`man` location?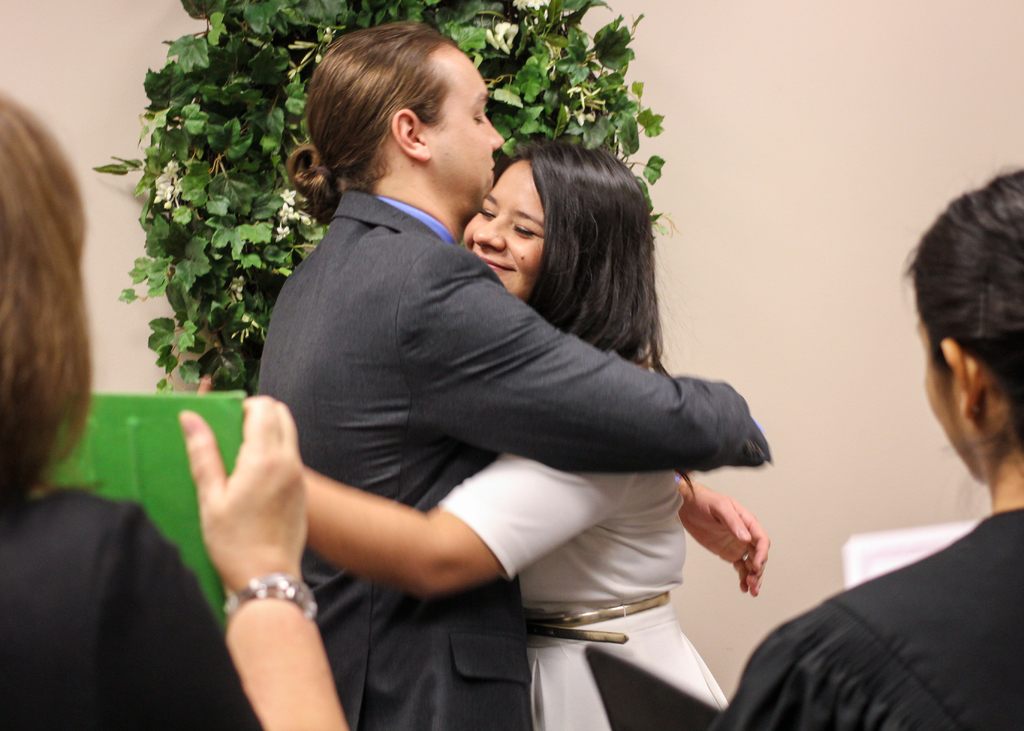
[171,70,813,696]
